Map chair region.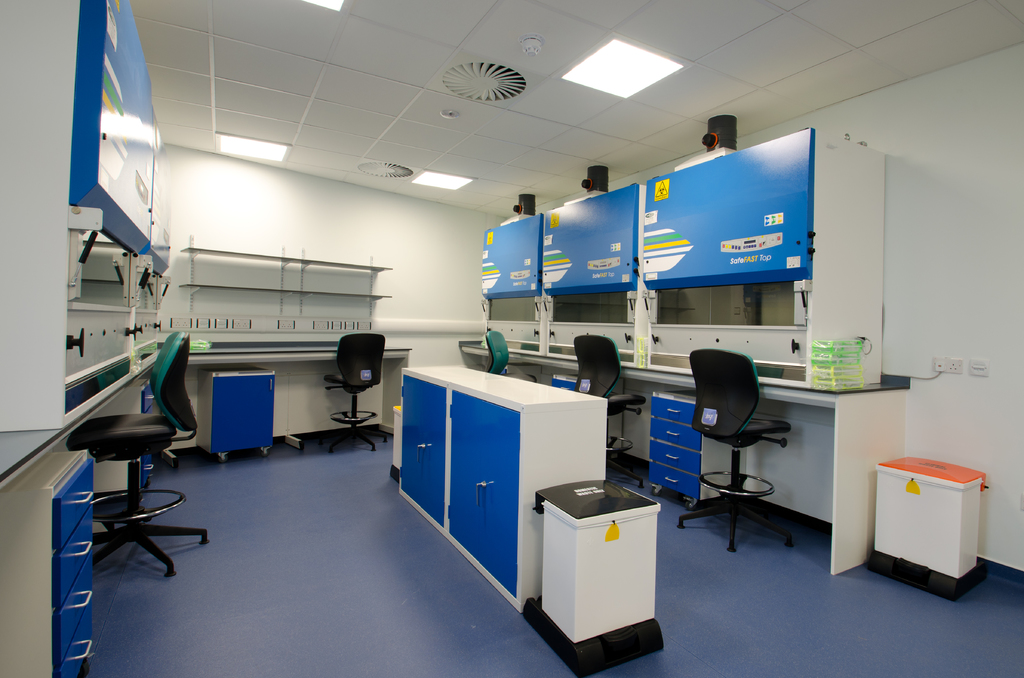
Mapped to bbox=[698, 367, 801, 552].
